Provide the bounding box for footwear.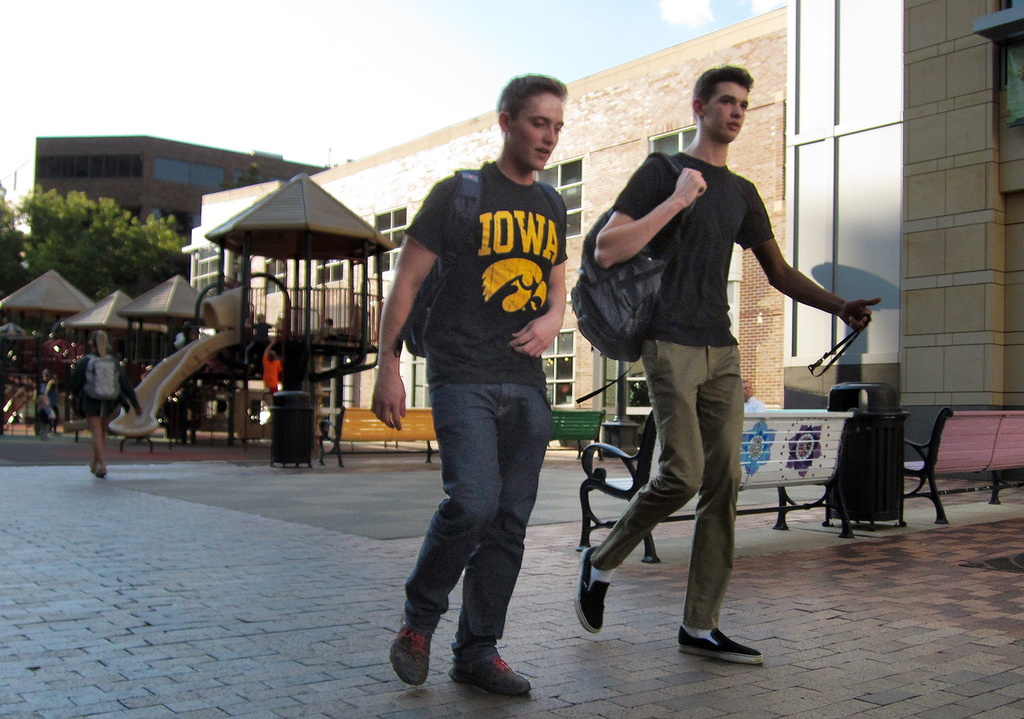
(387,616,438,688).
